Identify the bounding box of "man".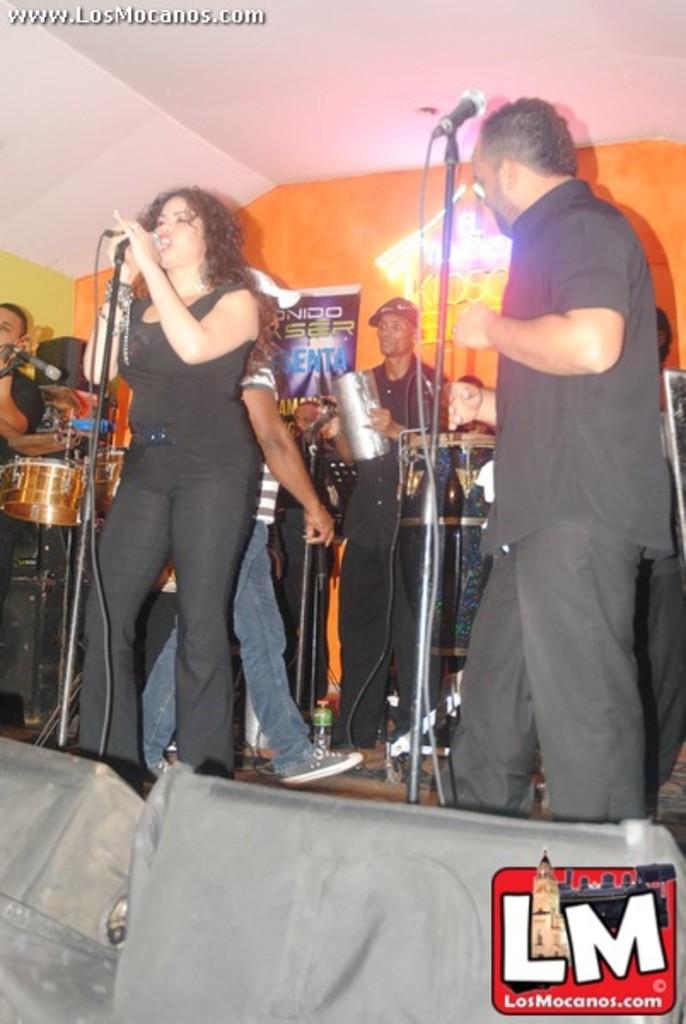
region(0, 304, 32, 358).
